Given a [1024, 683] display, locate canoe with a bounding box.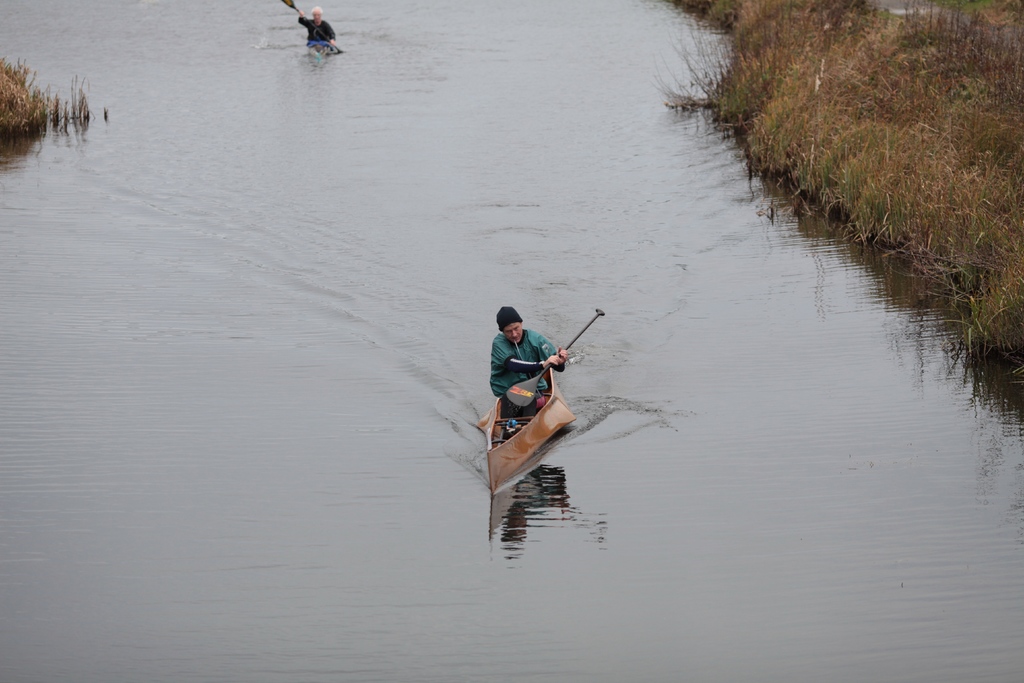
Located: crop(304, 39, 335, 65).
